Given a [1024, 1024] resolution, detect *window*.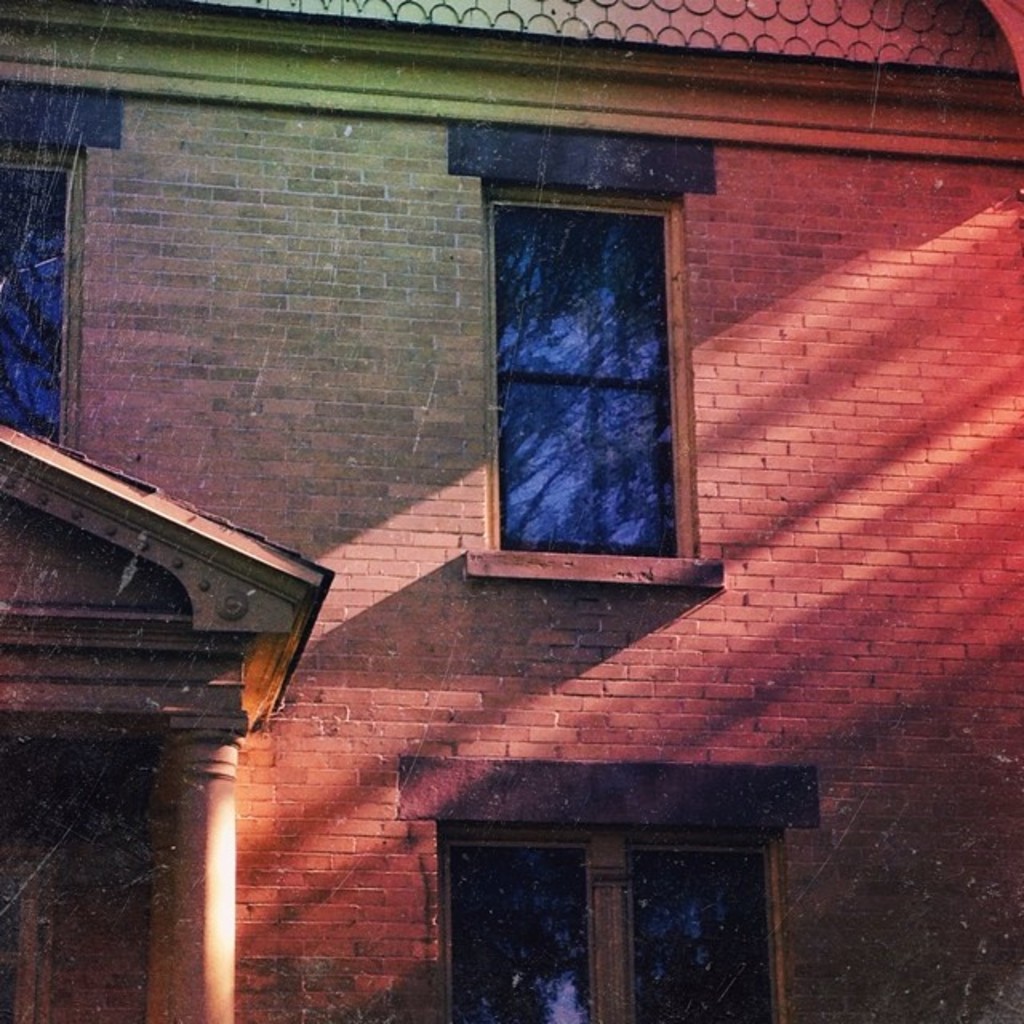
0,150,86,446.
